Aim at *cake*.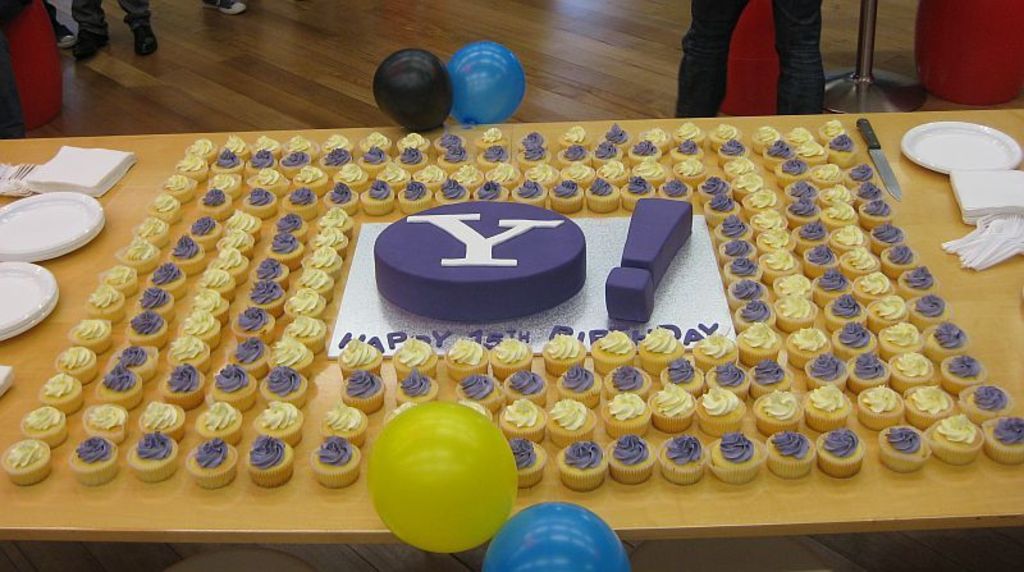
Aimed at region(374, 205, 586, 329).
